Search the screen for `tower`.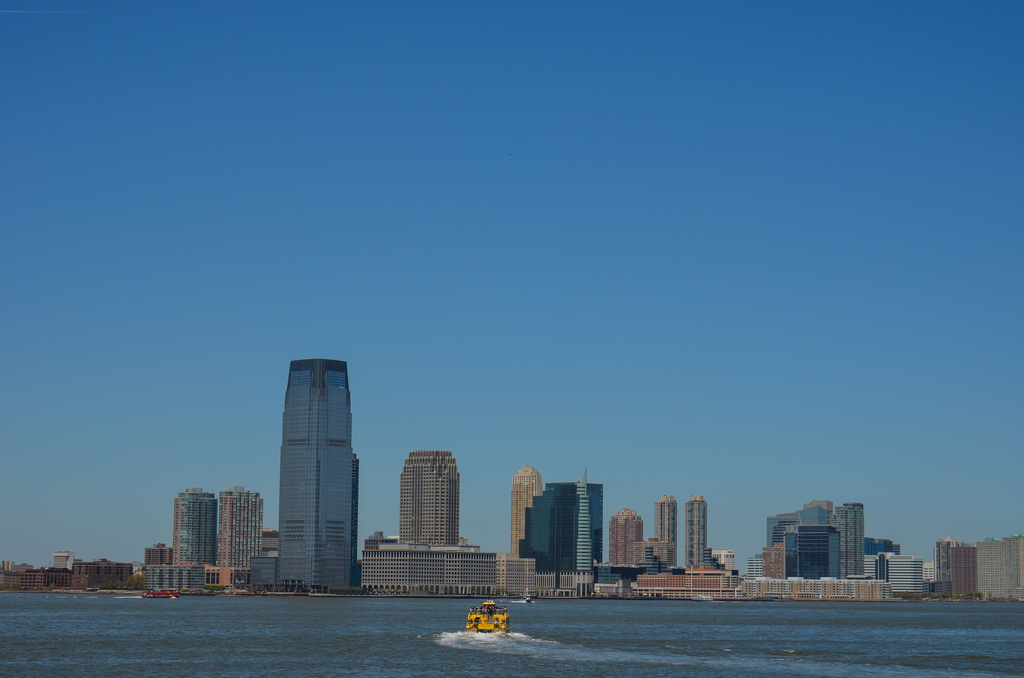
Found at 175/487/218/576.
